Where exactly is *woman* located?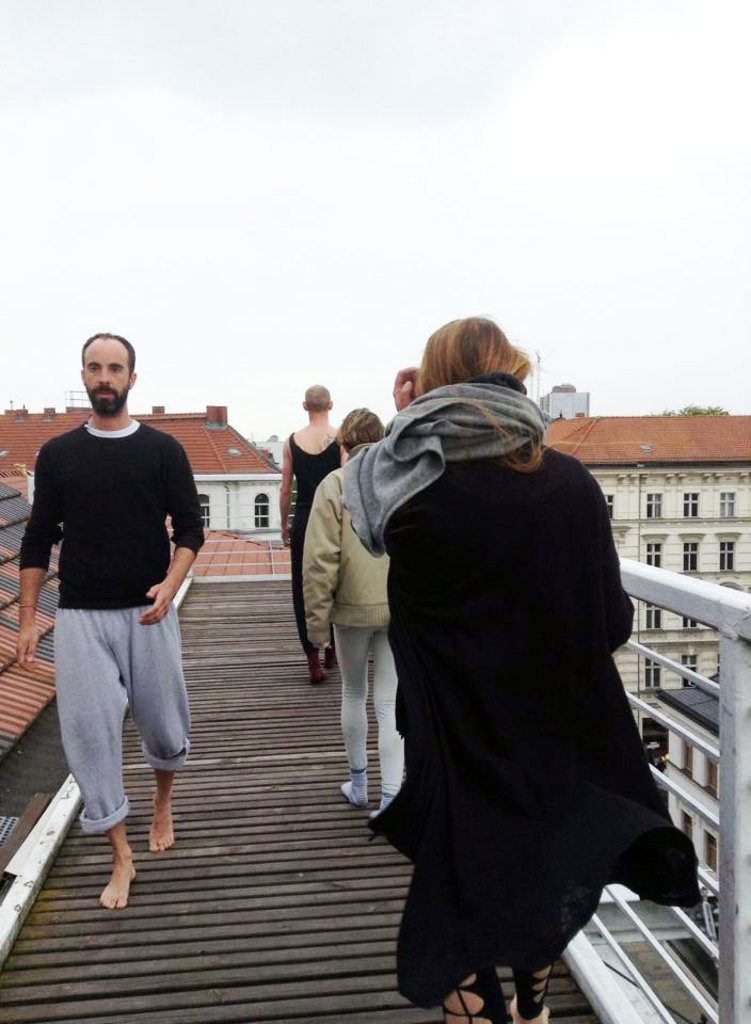
Its bounding box is locate(302, 308, 675, 1023).
